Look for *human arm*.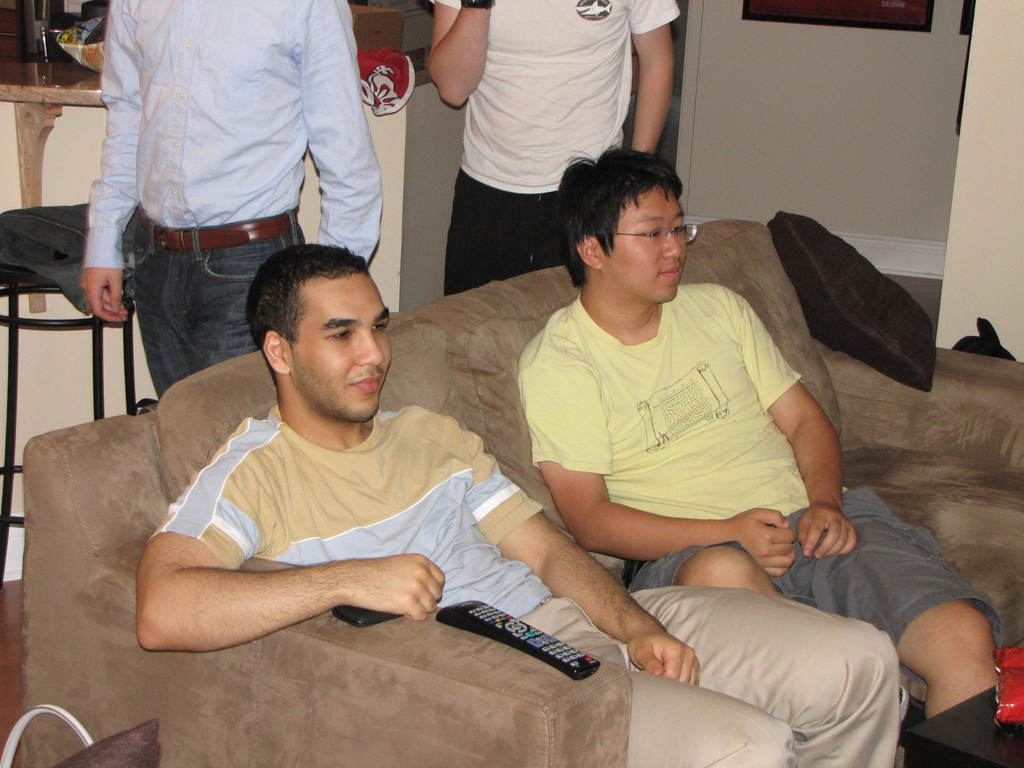
Found: [left=134, top=433, right=449, bottom=651].
